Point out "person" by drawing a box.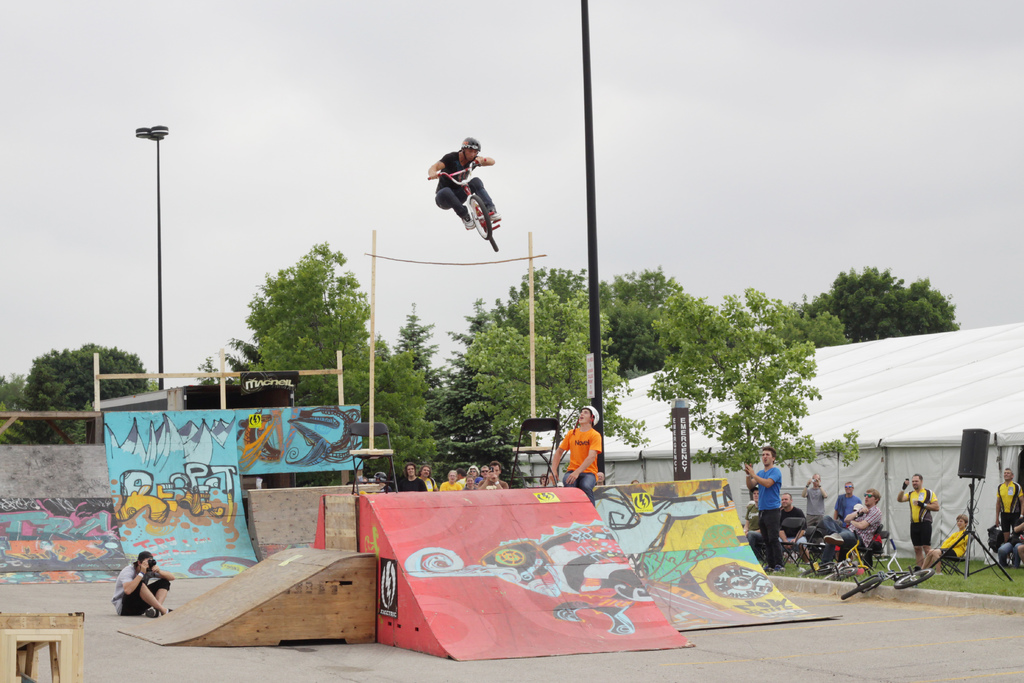
box(428, 138, 502, 226).
